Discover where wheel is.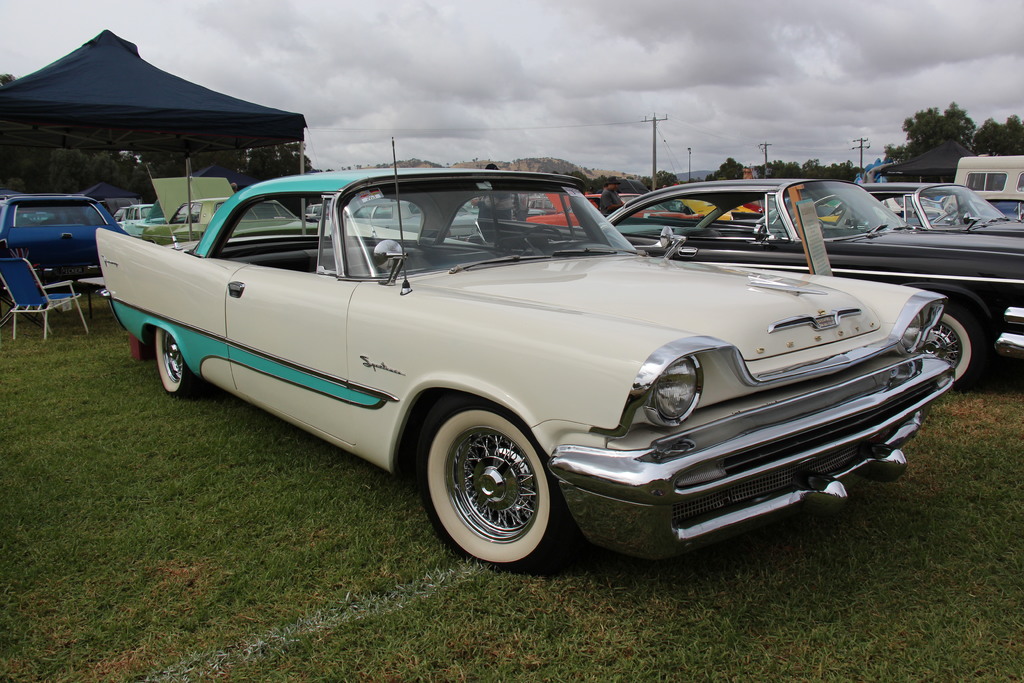
Discovered at {"left": 503, "top": 226, "right": 563, "bottom": 256}.
